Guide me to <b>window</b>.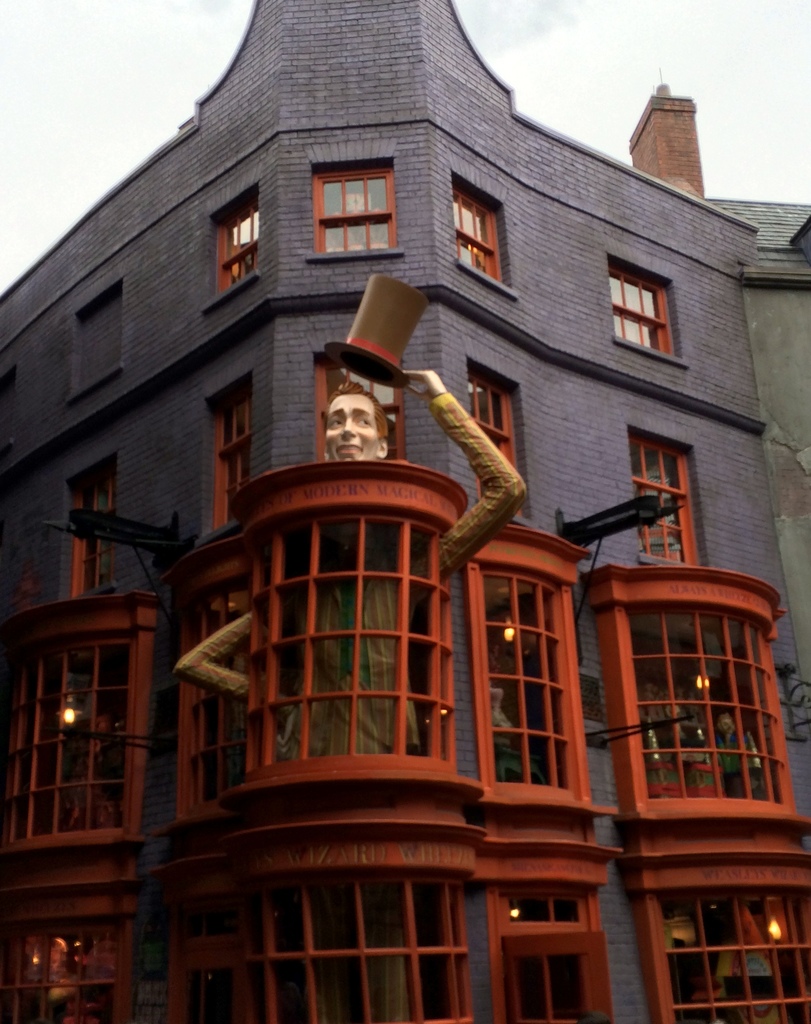
Guidance: (67,455,123,592).
